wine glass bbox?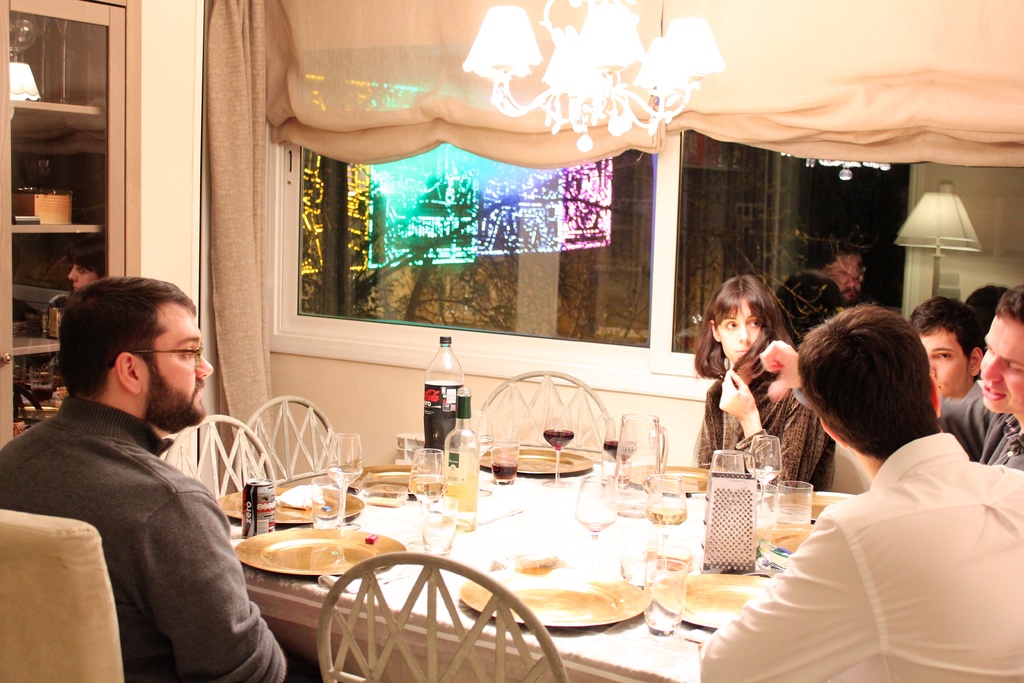
select_region(544, 415, 577, 486)
